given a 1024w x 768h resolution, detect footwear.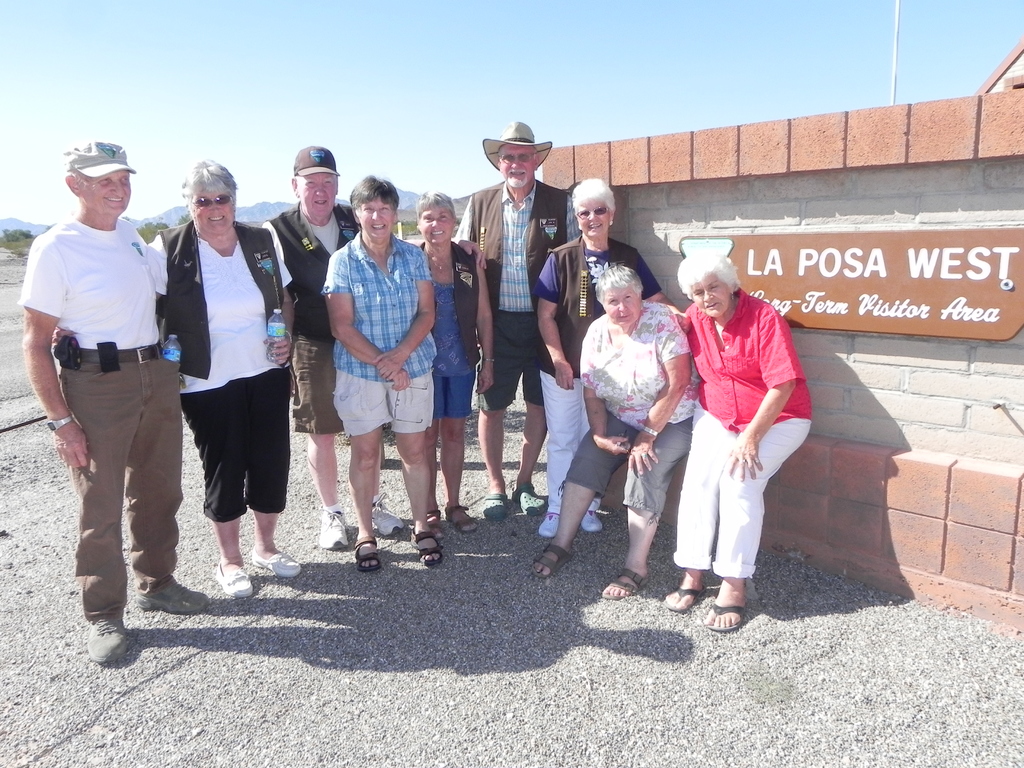
pyautogui.locateOnScreen(369, 494, 405, 532).
